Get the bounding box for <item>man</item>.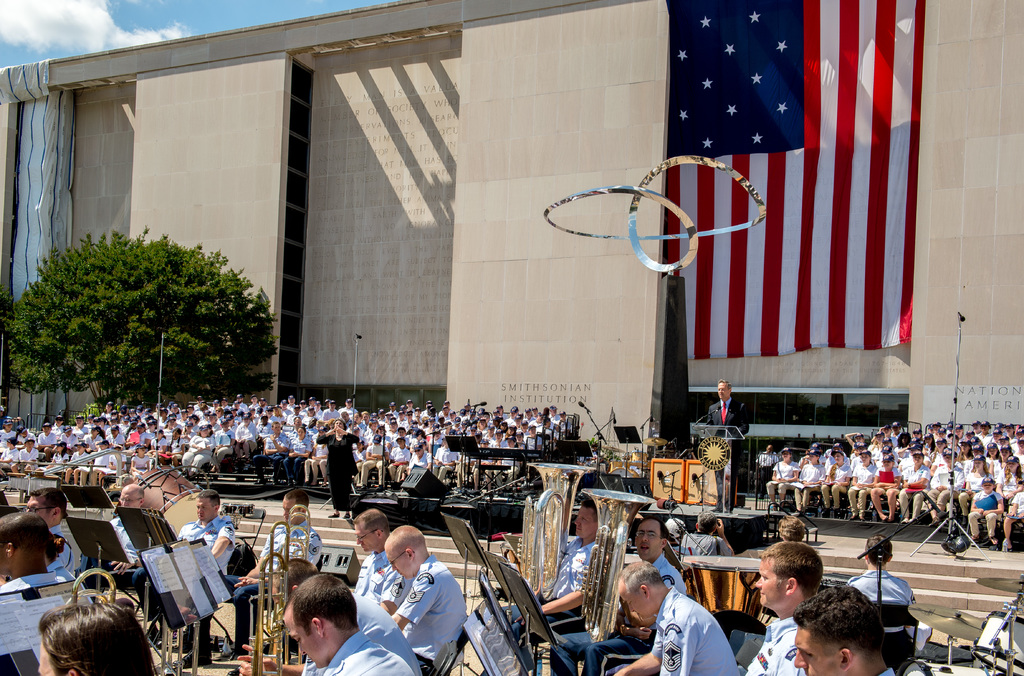
550, 517, 685, 675.
